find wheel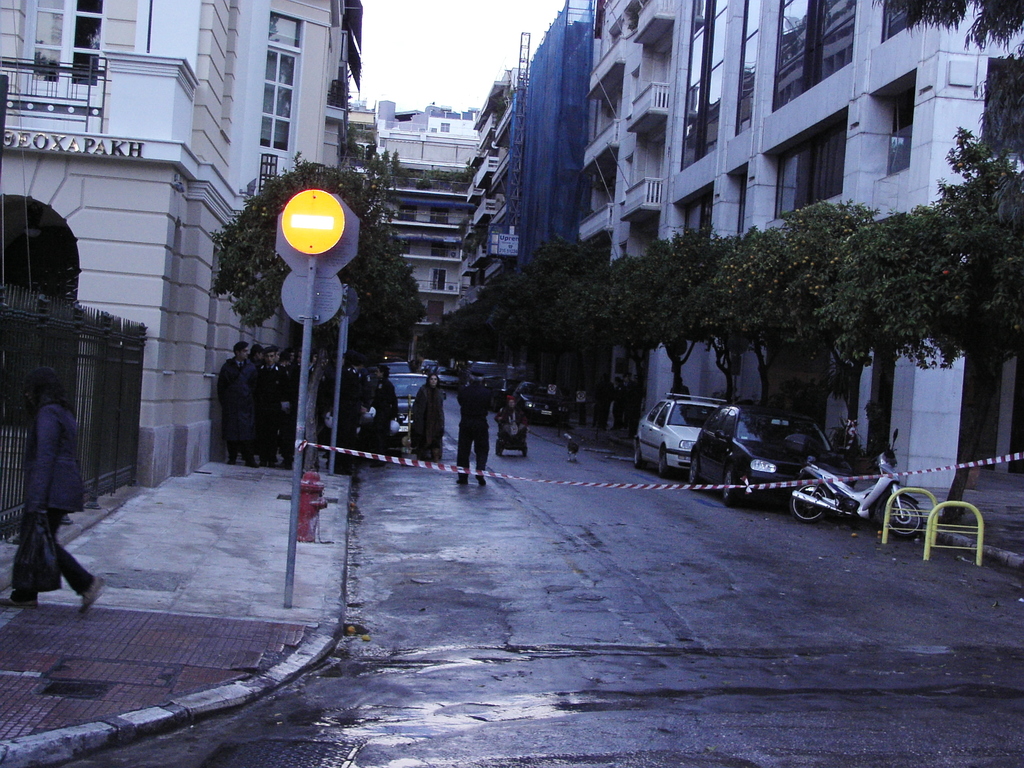
<region>499, 442, 502, 454</region>
